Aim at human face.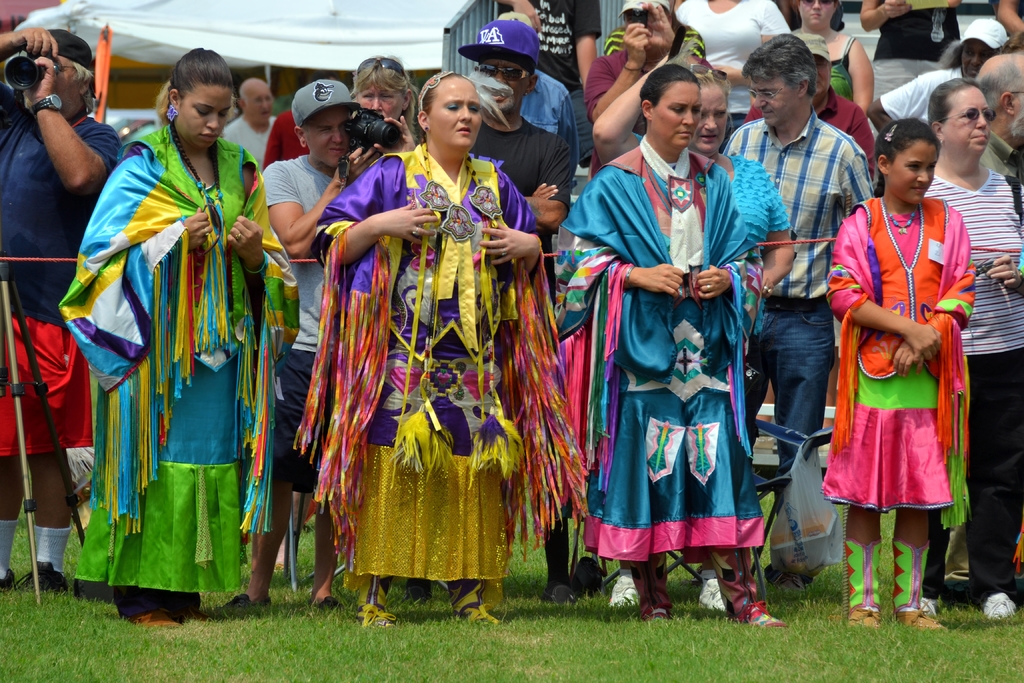
Aimed at {"x1": 692, "y1": 85, "x2": 727, "y2": 152}.
